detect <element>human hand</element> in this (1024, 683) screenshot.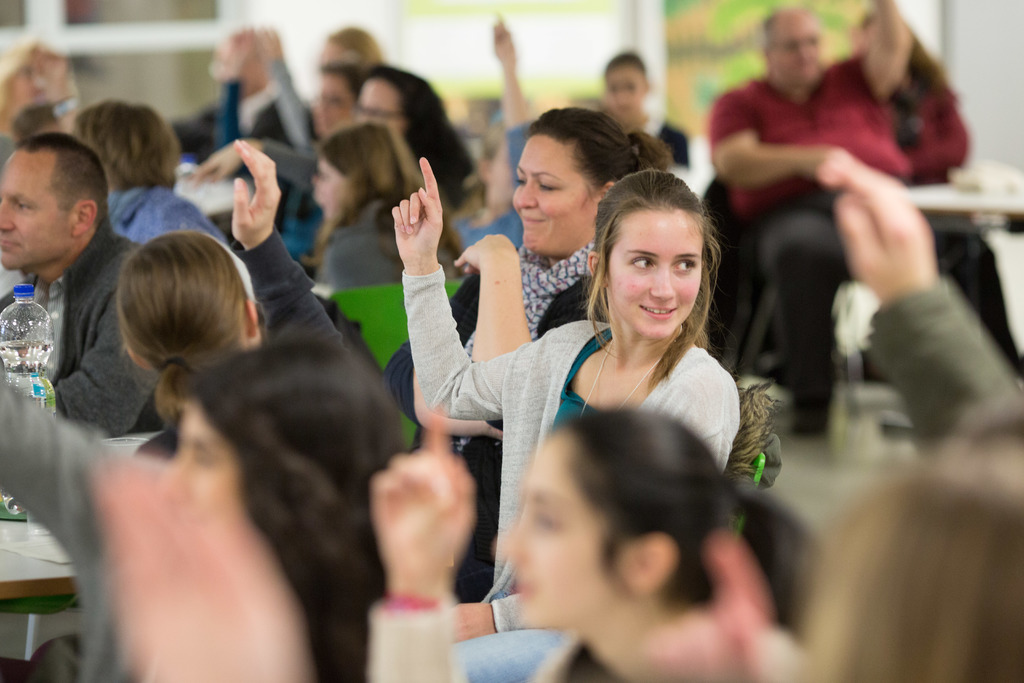
Detection: region(32, 47, 66, 92).
